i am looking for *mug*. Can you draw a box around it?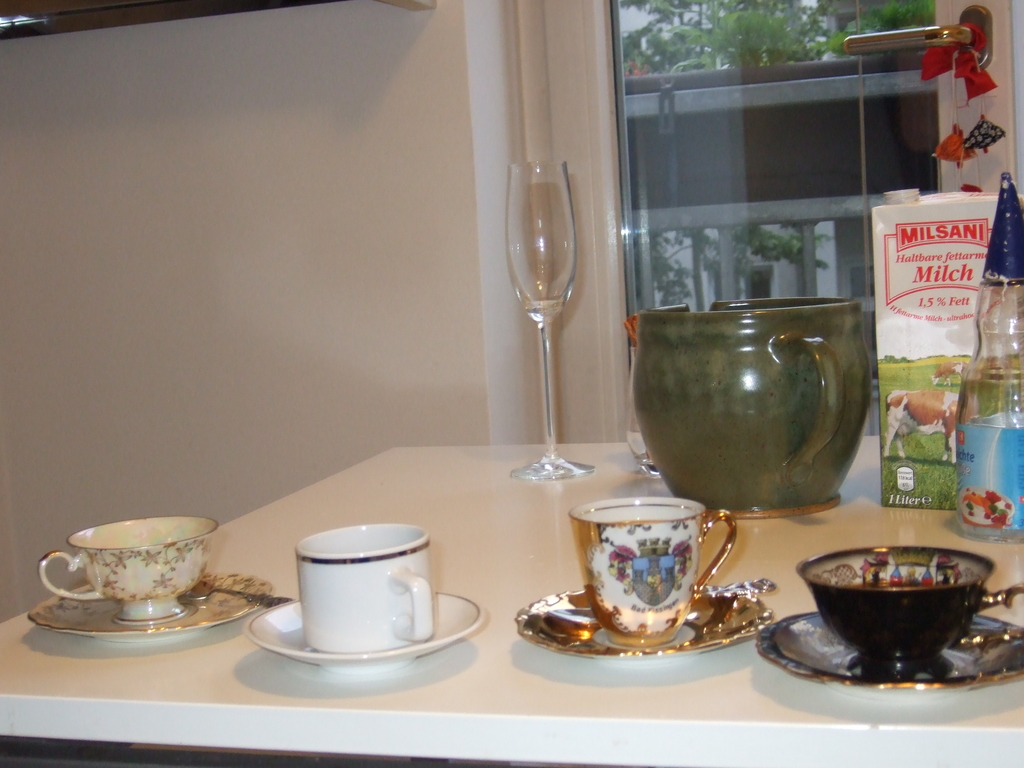
Sure, the bounding box is 567 500 740 644.
